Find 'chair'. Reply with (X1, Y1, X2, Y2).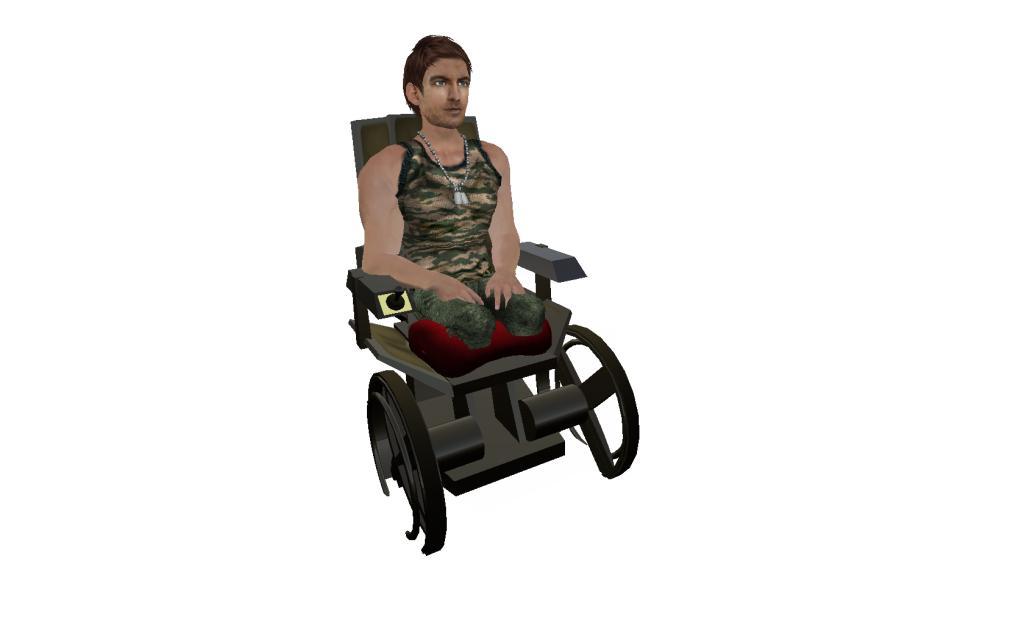
(345, 108, 640, 556).
